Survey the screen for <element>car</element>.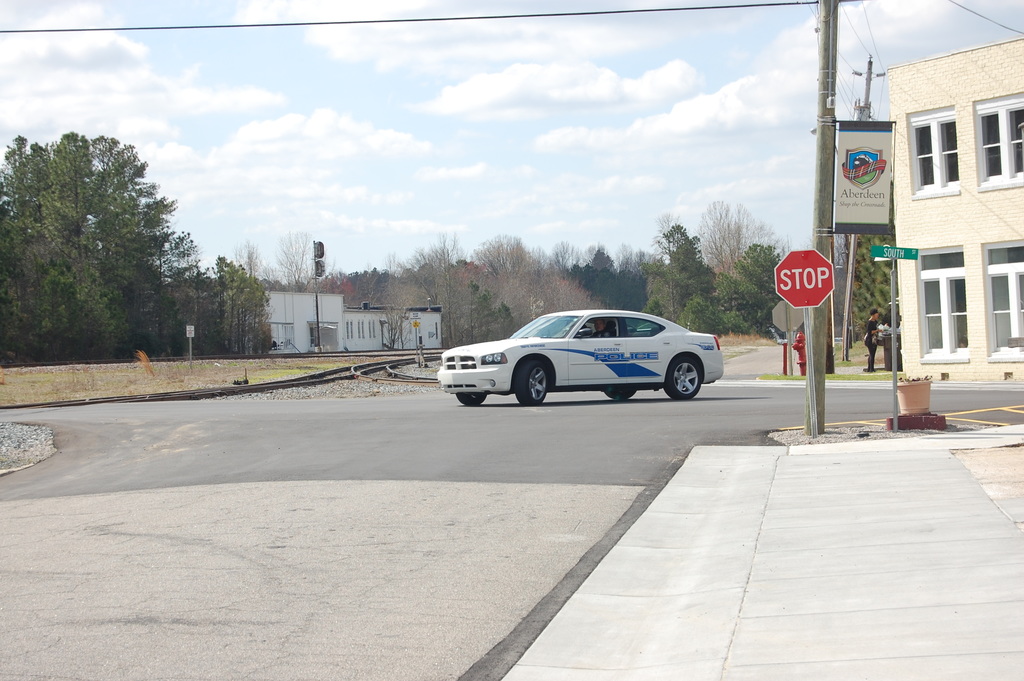
Survey found: locate(435, 306, 723, 405).
